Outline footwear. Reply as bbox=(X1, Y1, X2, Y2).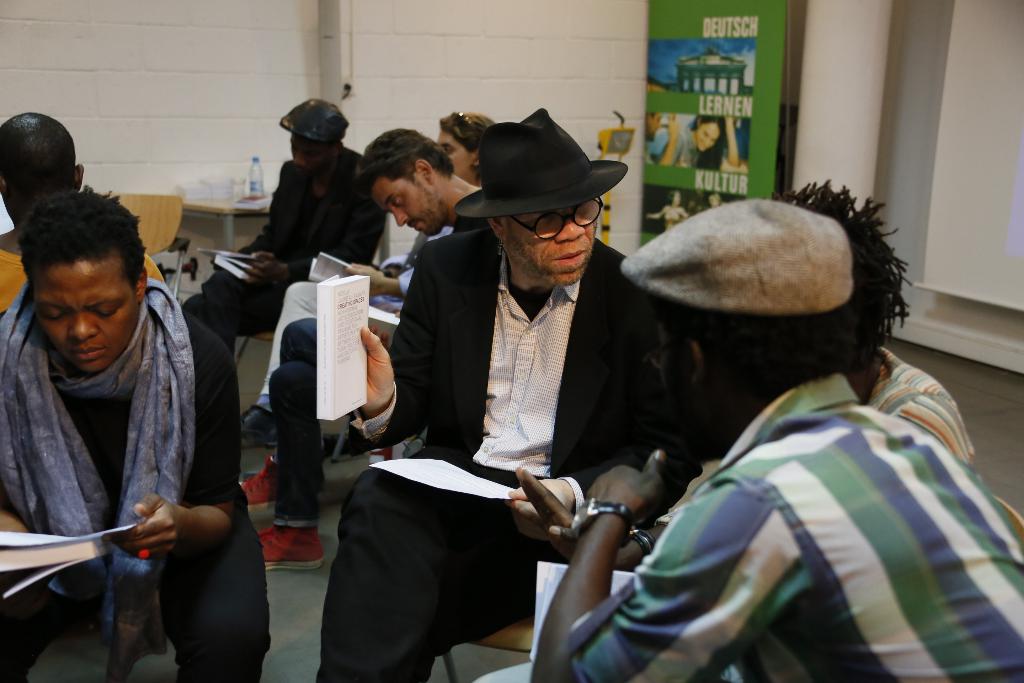
bbox=(244, 453, 281, 513).
